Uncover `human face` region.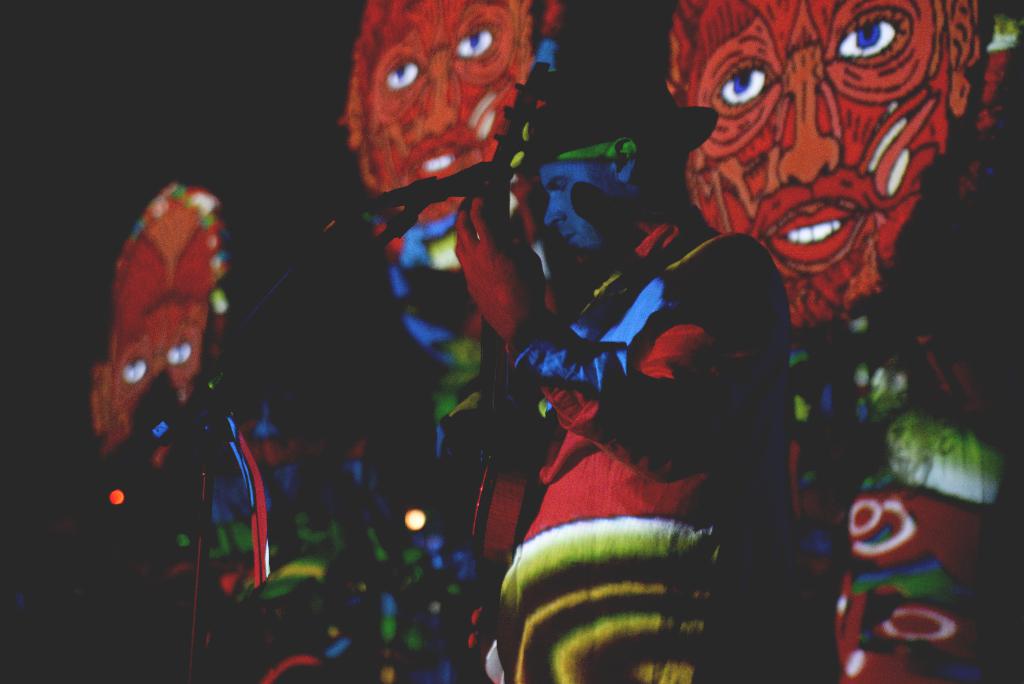
Uncovered: box(110, 229, 208, 452).
